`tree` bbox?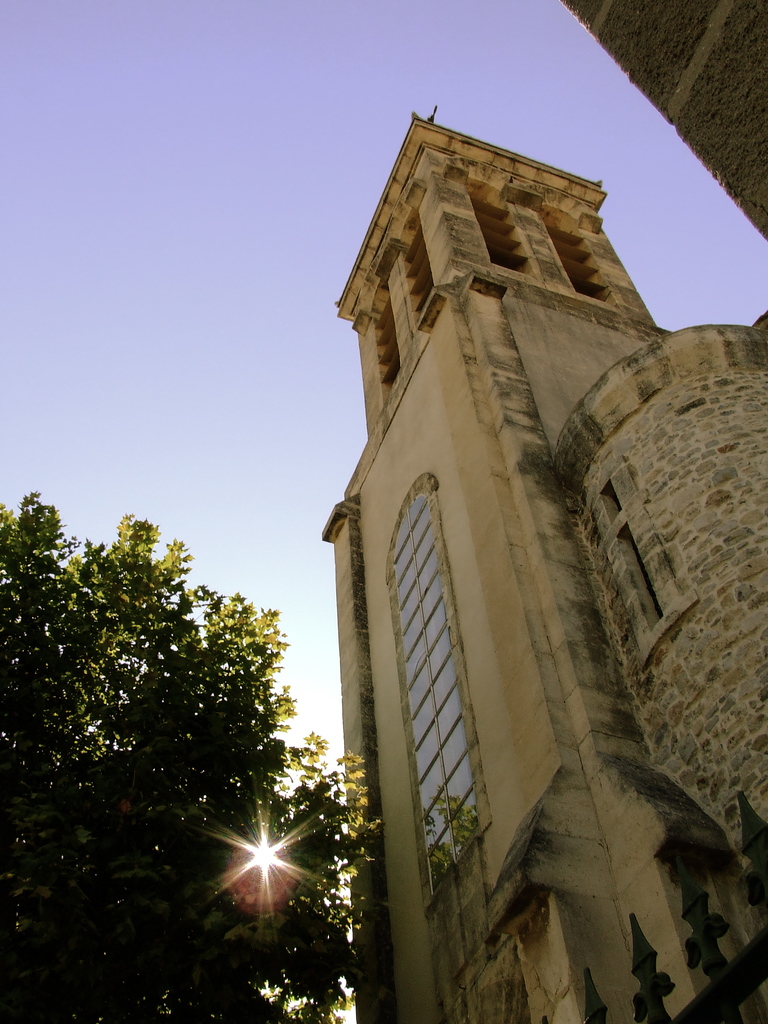
crop(15, 480, 333, 959)
